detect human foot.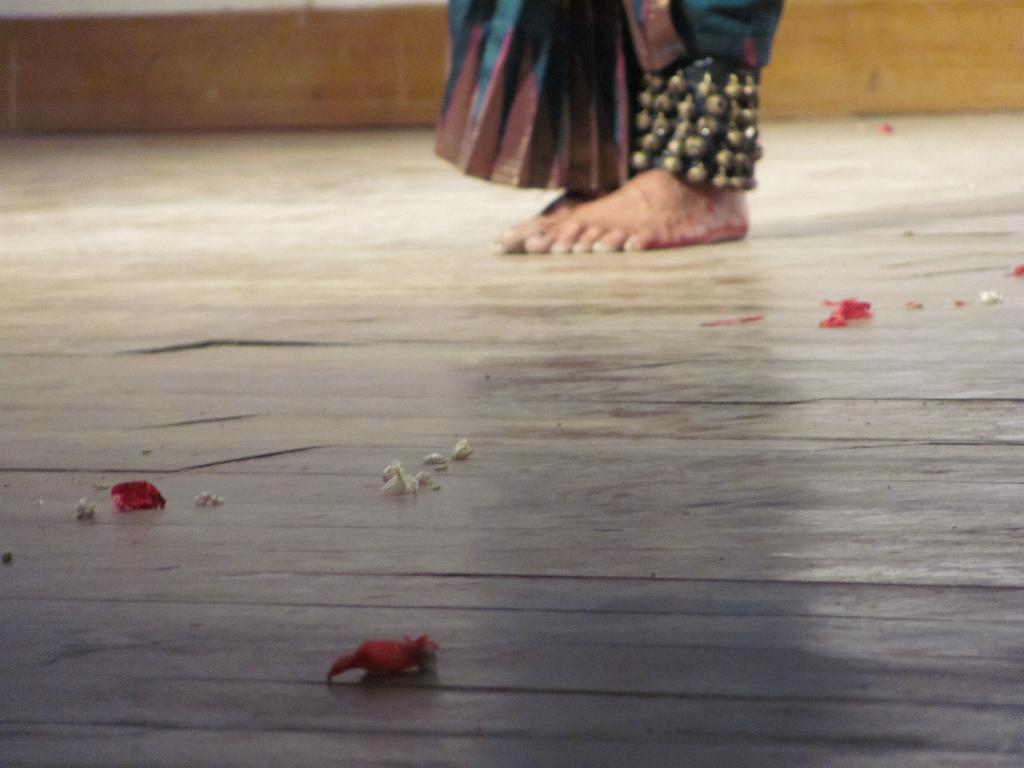
Detected at region(495, 186, 602, 253).
